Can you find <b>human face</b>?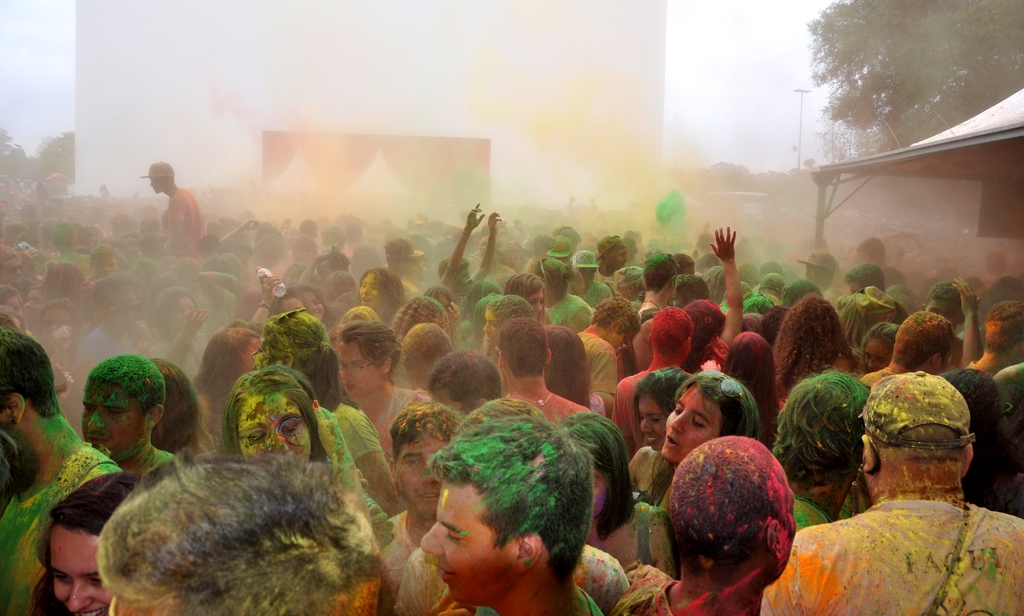
Yes, bounding box: bbox=[458, 263, 471, 286].
